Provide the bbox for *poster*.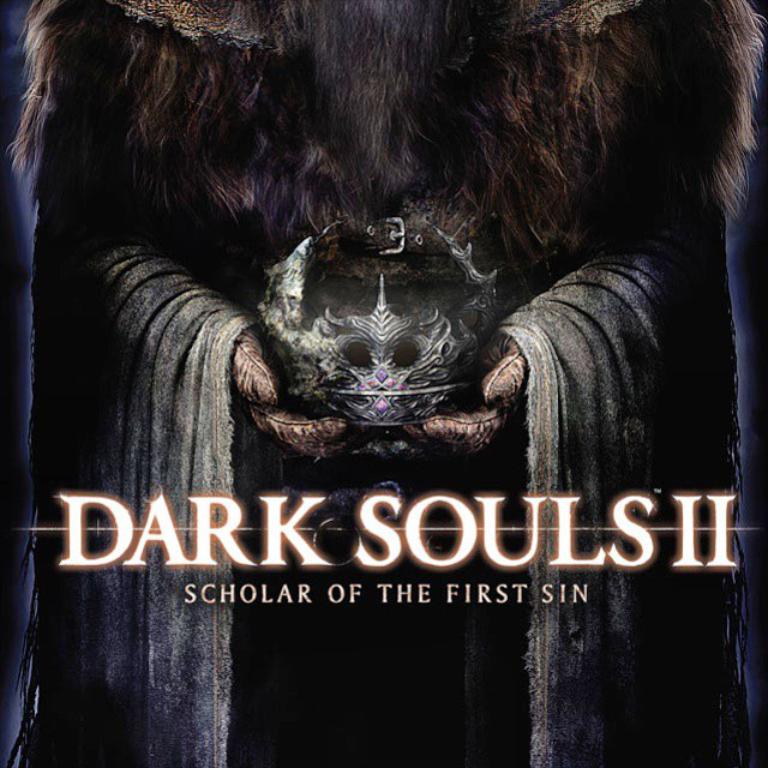
{"left": 0, "top": 1, "right": 767, "bottom": 767}.
